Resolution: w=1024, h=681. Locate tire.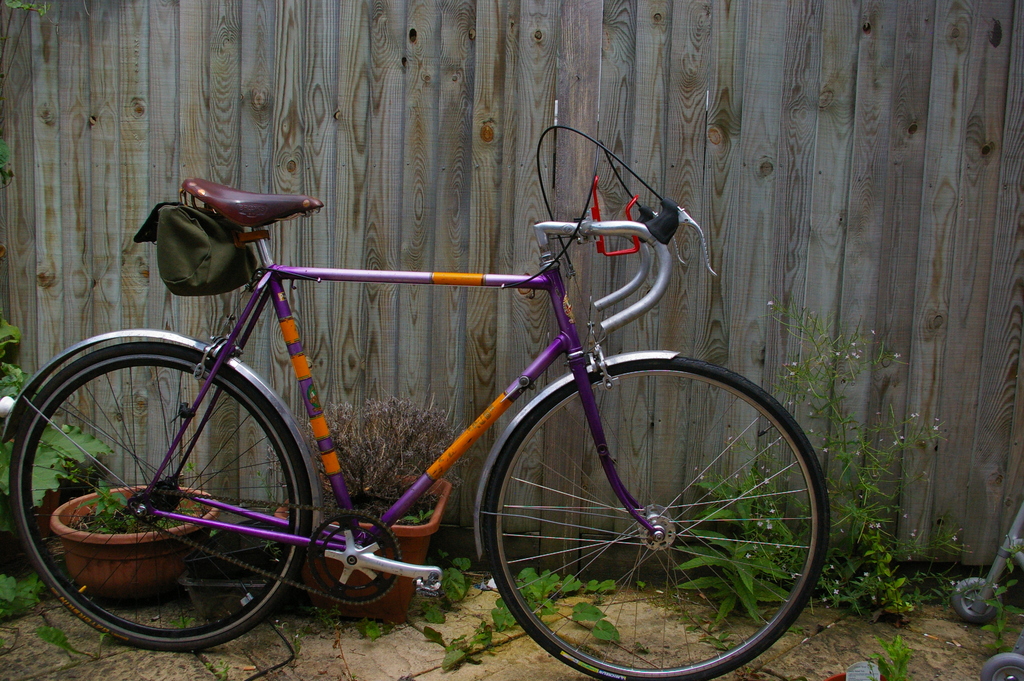
[479,354,831,680].
